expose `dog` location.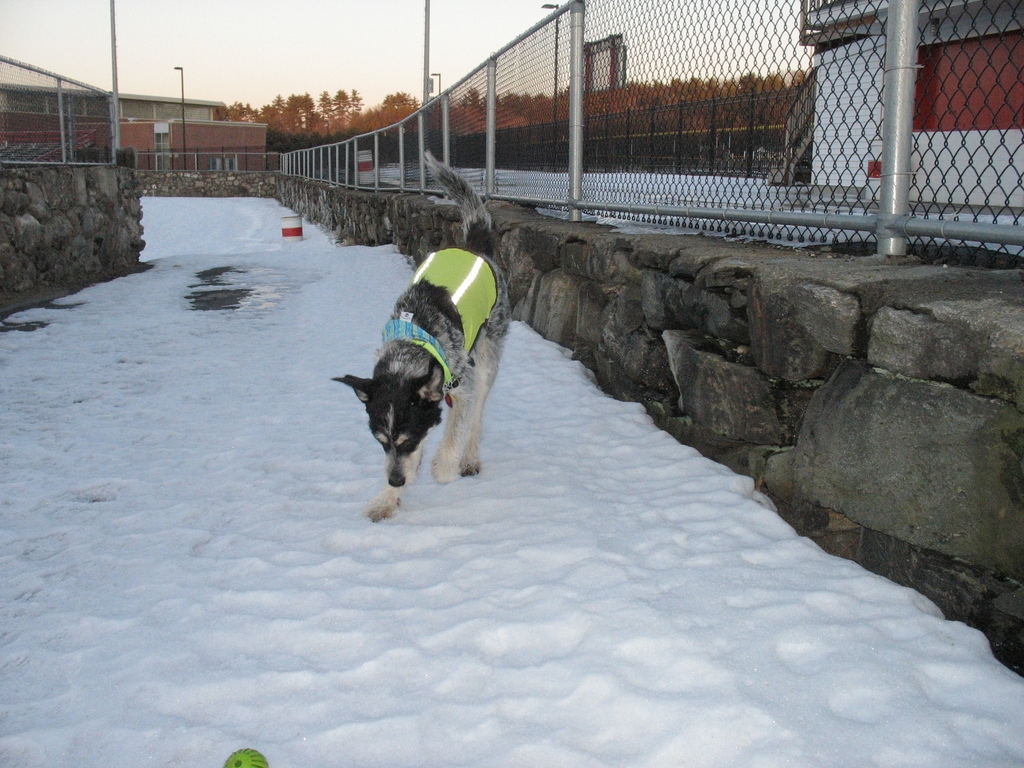
Exposed at (332,147,513,525).
